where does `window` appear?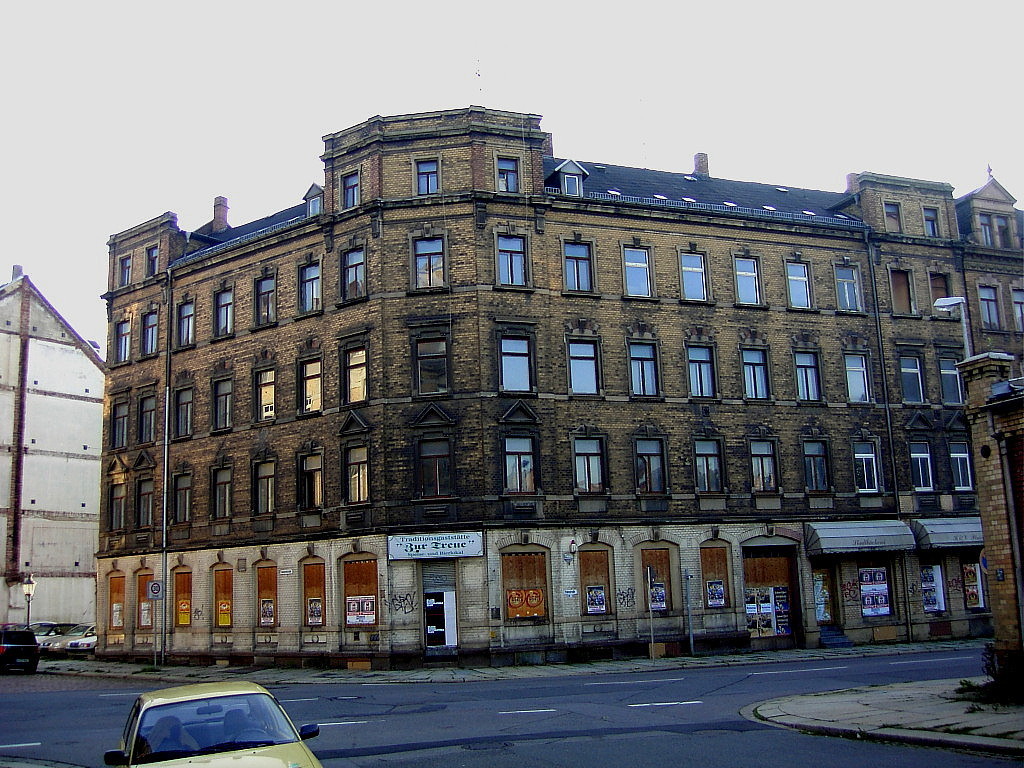
Appears at 247 356 285 428.
